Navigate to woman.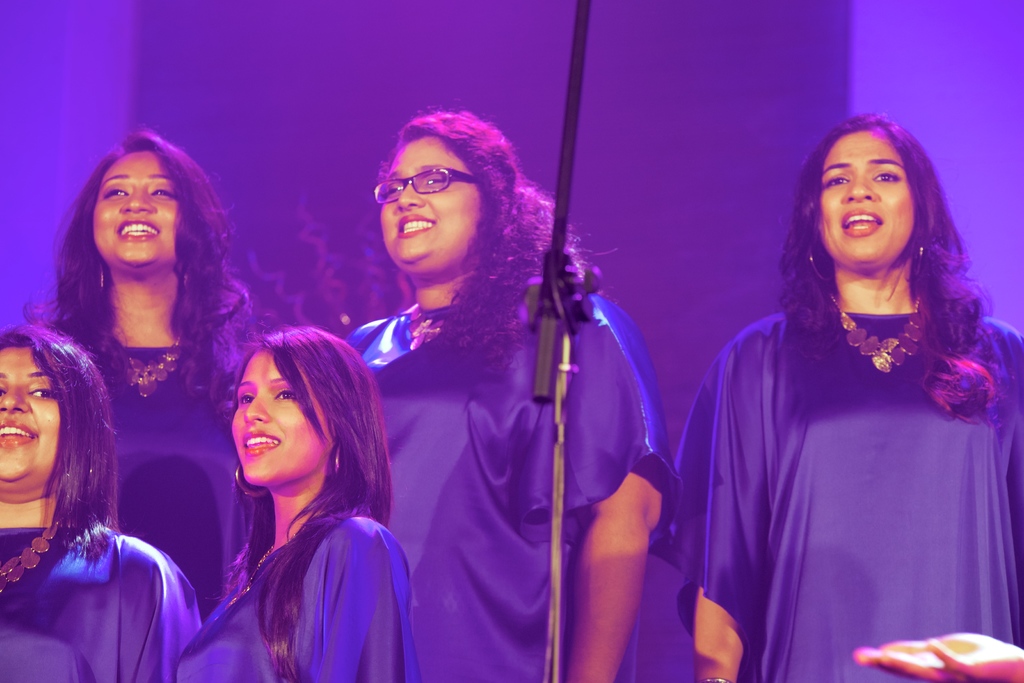
Navigation target: 29/129/275/621.
